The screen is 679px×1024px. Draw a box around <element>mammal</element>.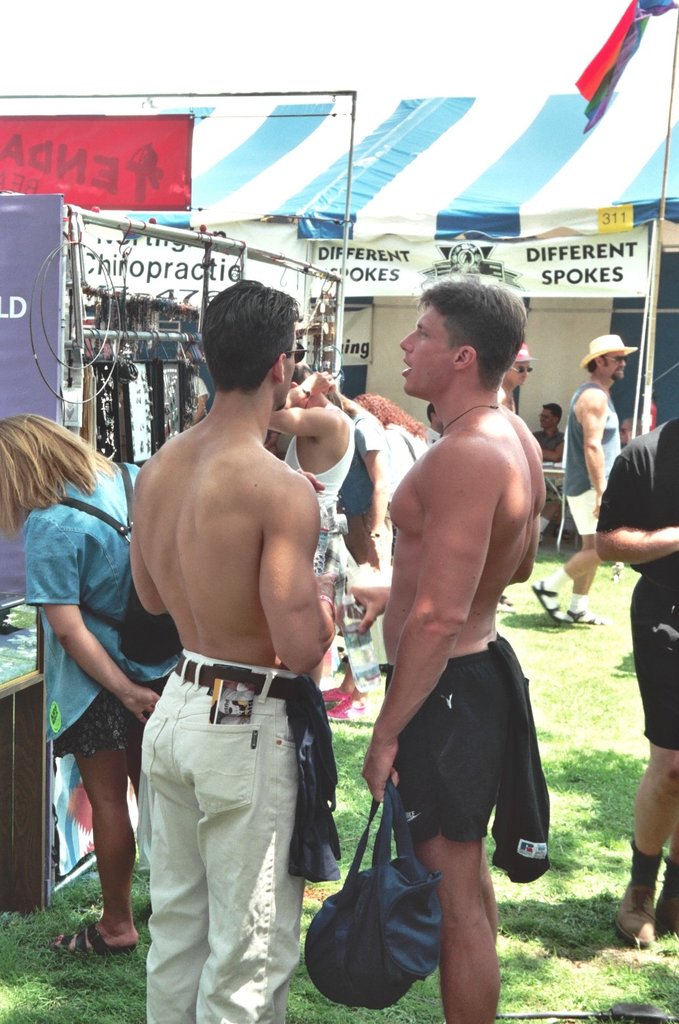
l=595, t=409, r=678, b=946.
